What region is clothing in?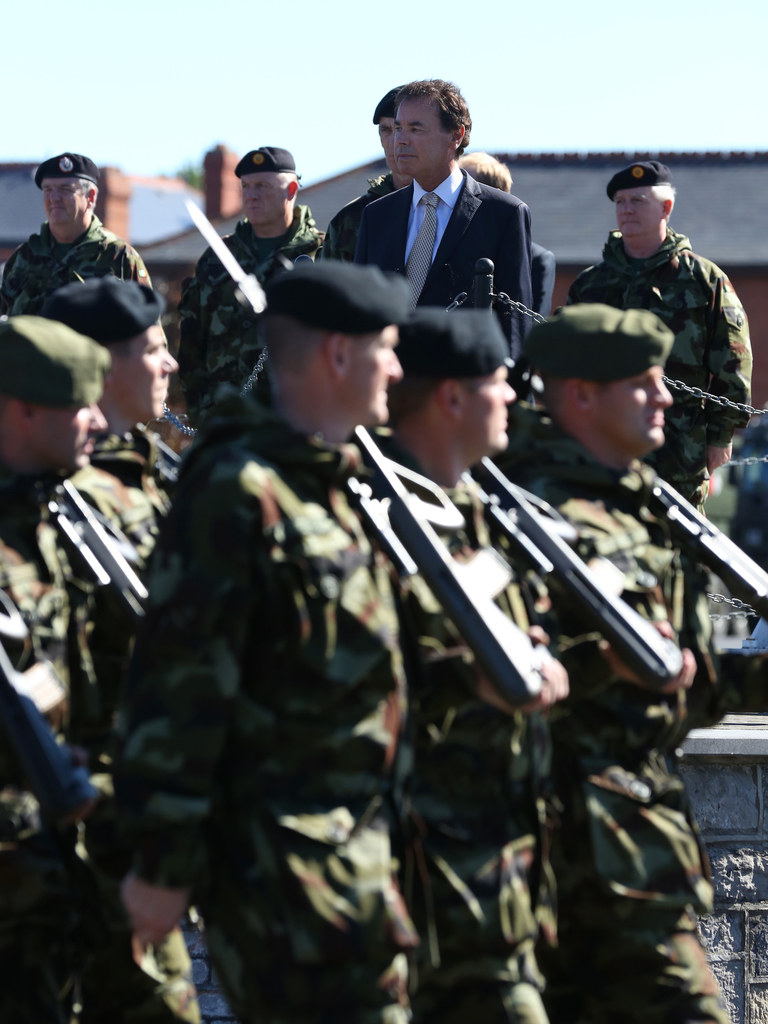
Rect(173, 201, 315, 411).
